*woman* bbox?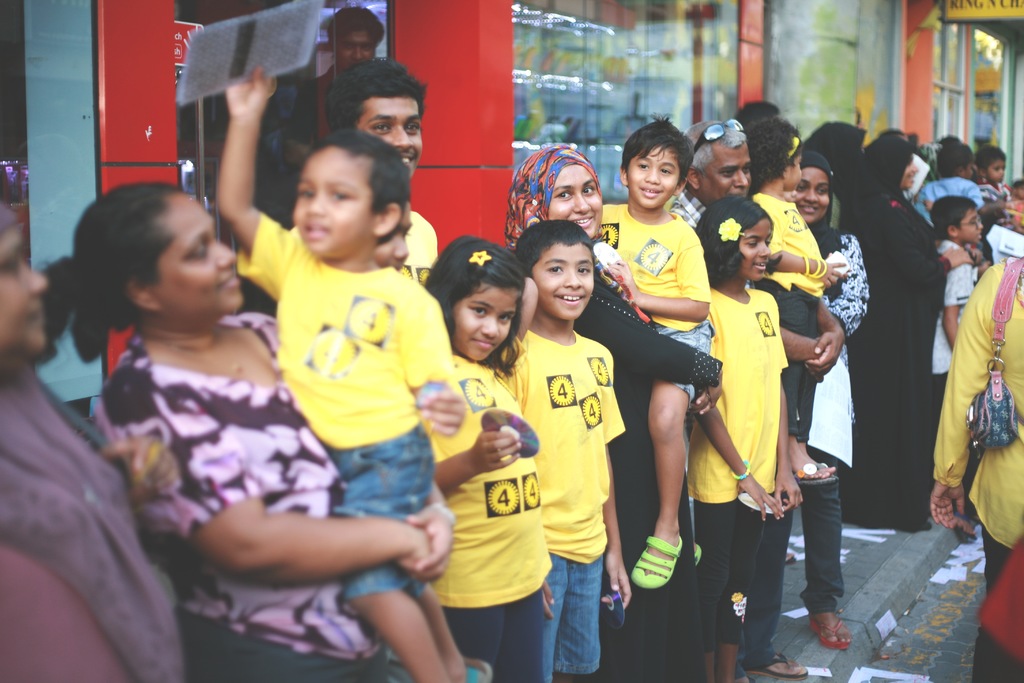
x1=94 y1=147 x2=476 y2=671
